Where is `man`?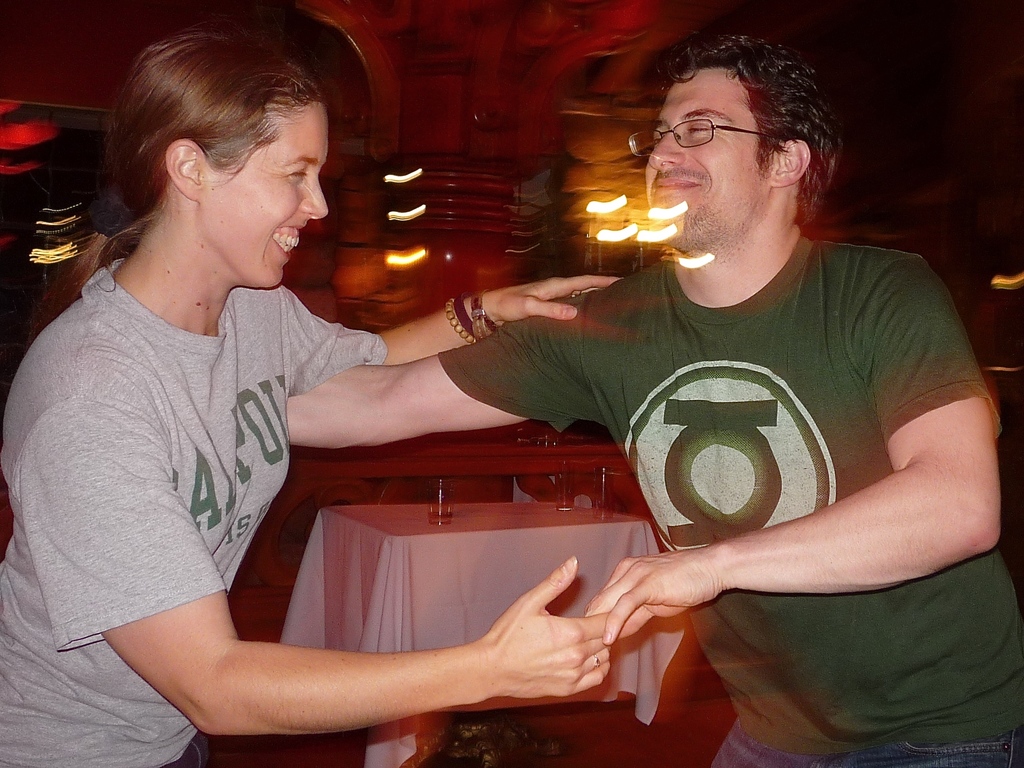
(248,54,965,767).
